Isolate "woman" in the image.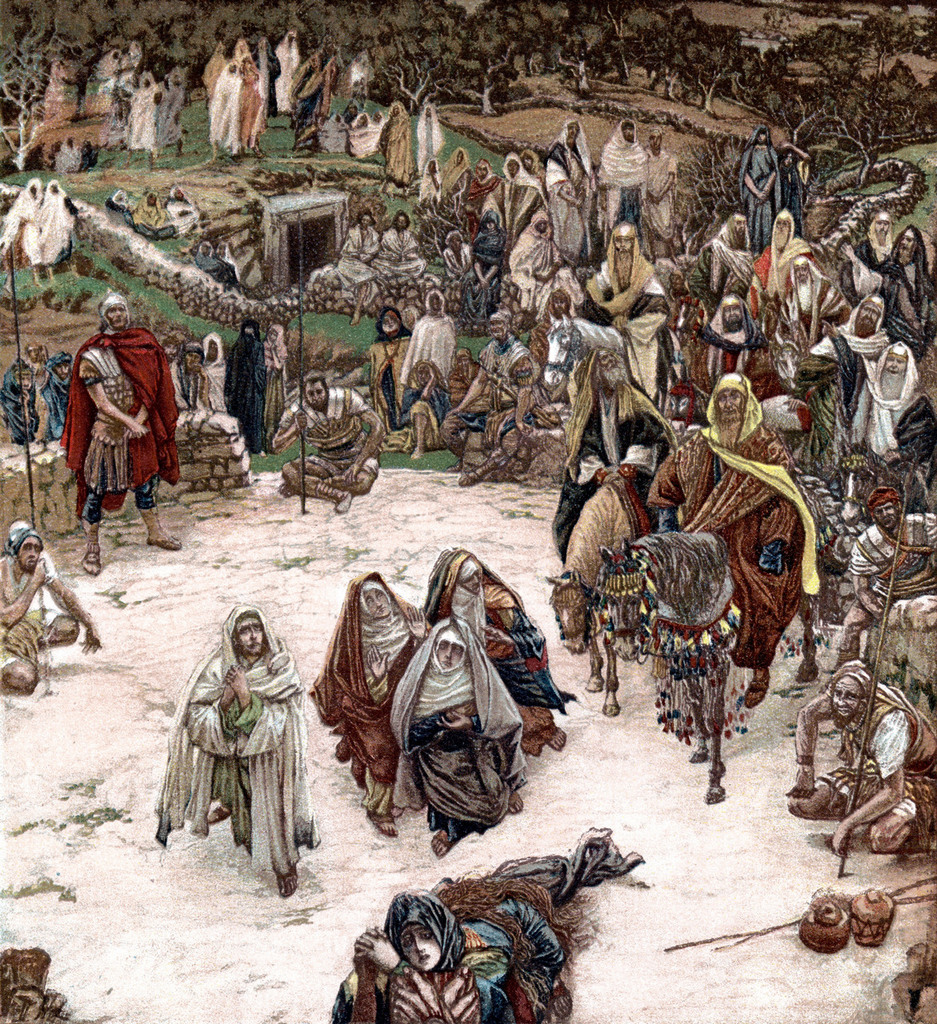
Isolated region: crop(334, 890, 507, 1023).
